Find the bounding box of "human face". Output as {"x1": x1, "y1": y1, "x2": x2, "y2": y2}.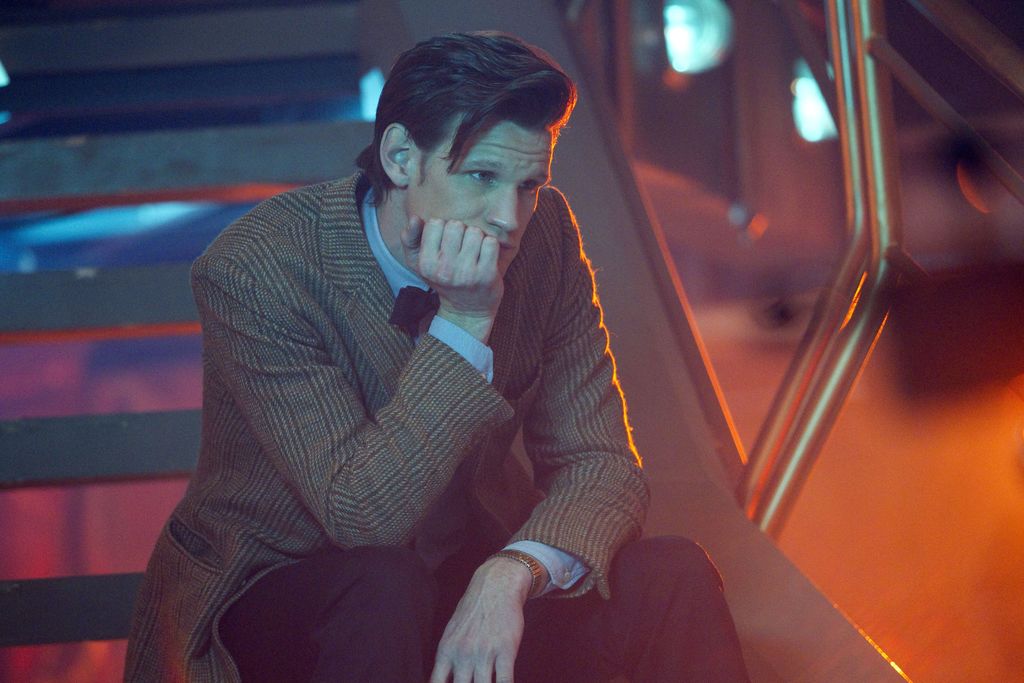
{"x1": 407, "y1": 114, "x2": 554, "y2": 273}.
